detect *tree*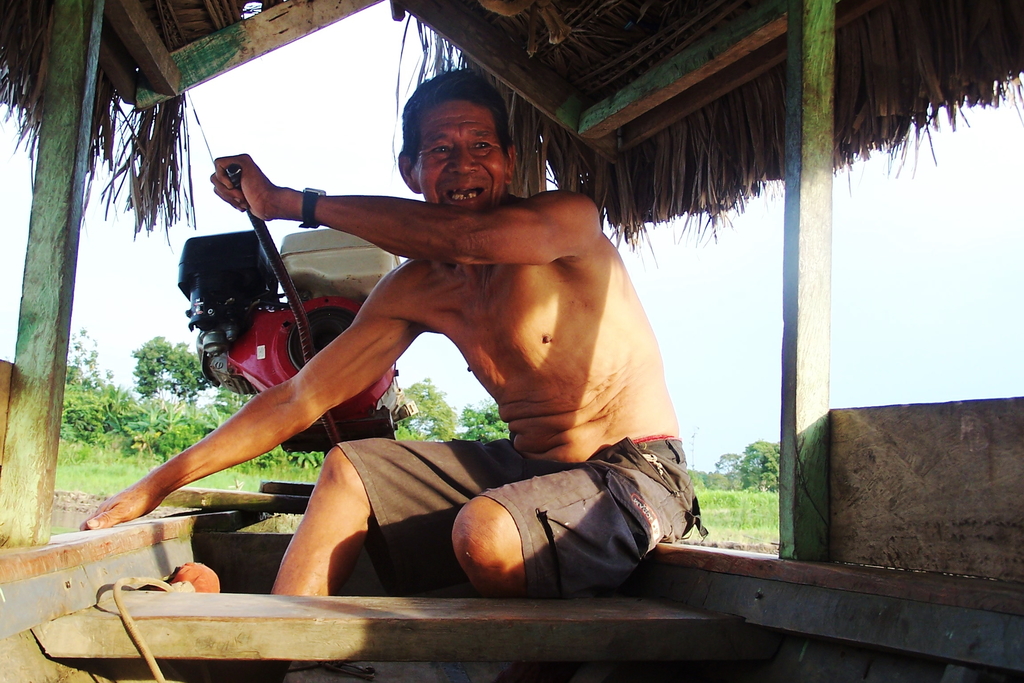
bbox=(58, 318, 184, 454)
